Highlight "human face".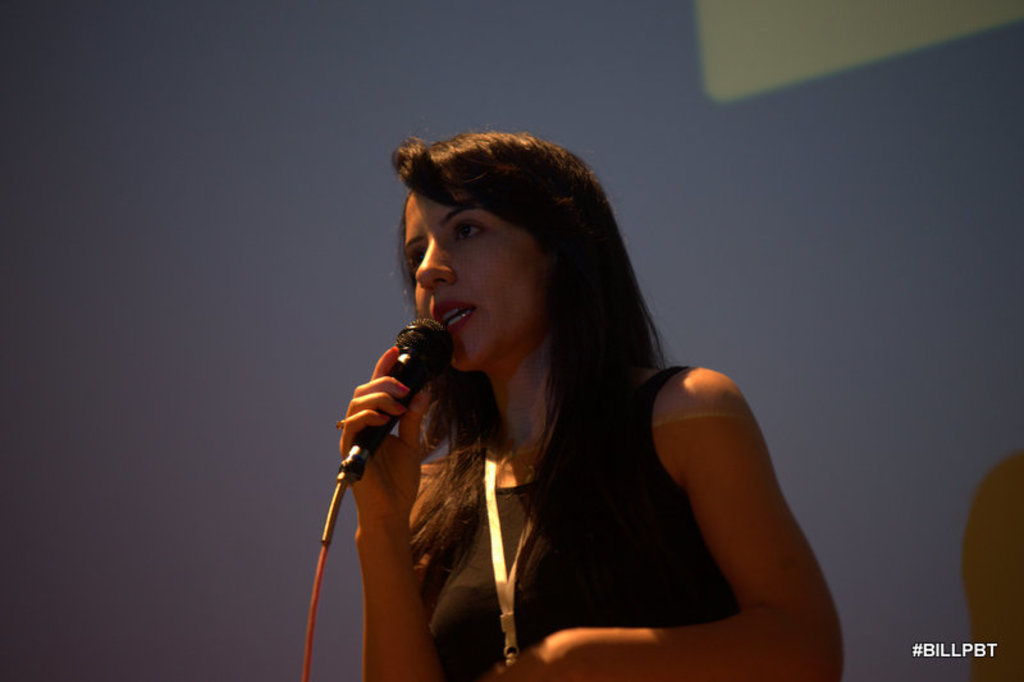
Highlighted region: bbox=[408, 193, 547, 366].
